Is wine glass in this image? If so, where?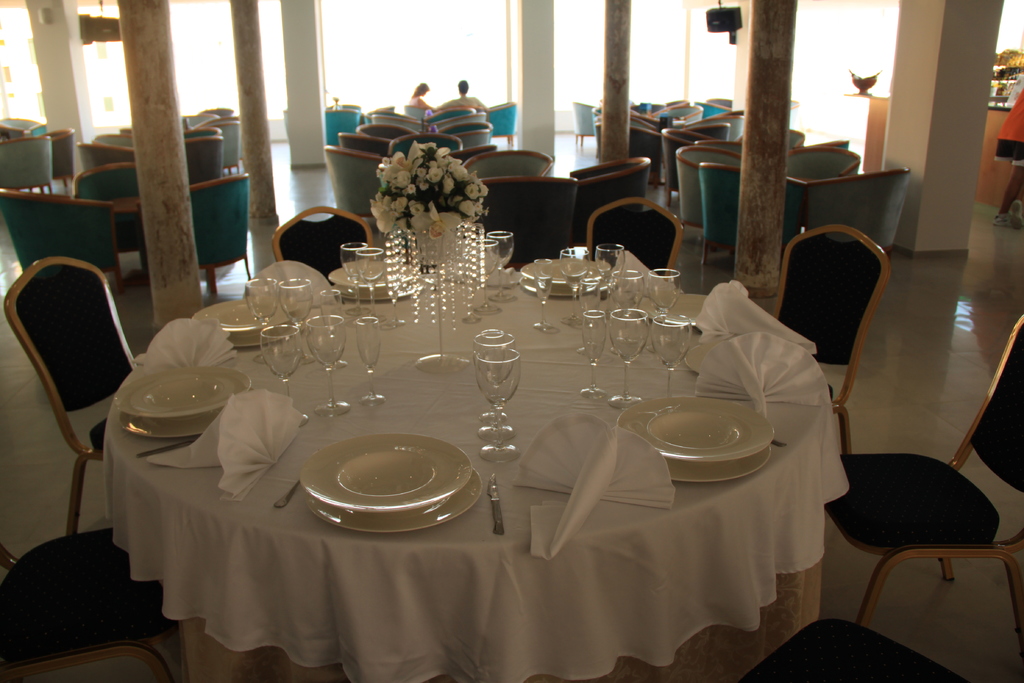
Yes, at Rect(593, 243, 620, 317).
